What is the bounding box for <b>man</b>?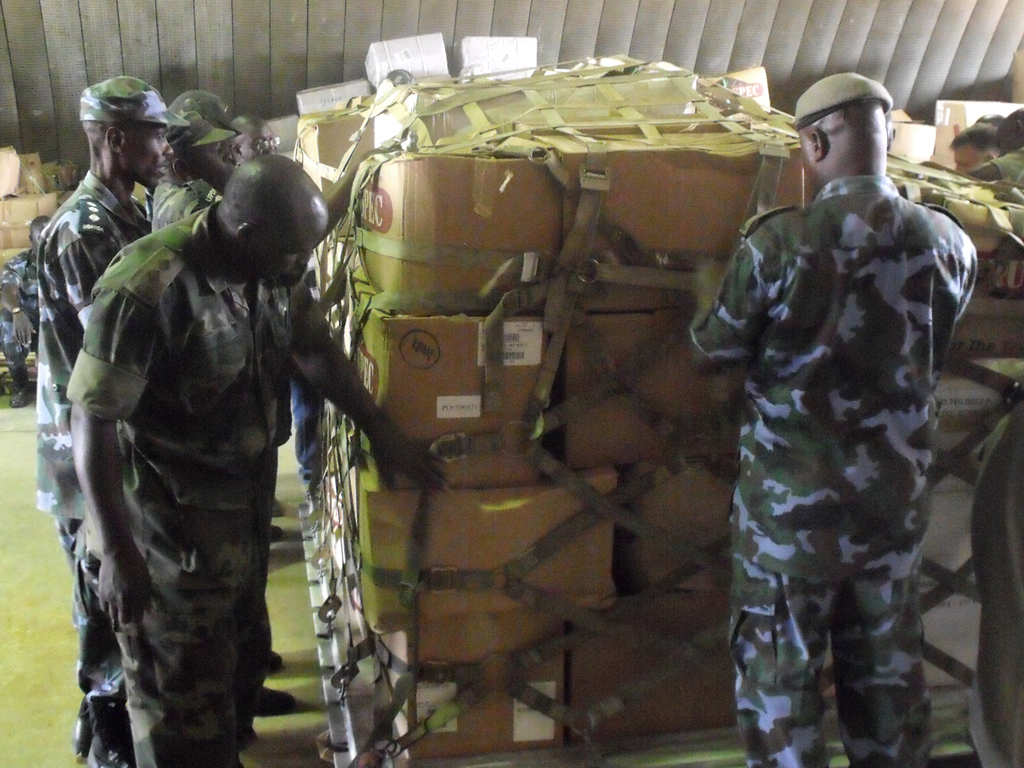
0:212:54:412.
